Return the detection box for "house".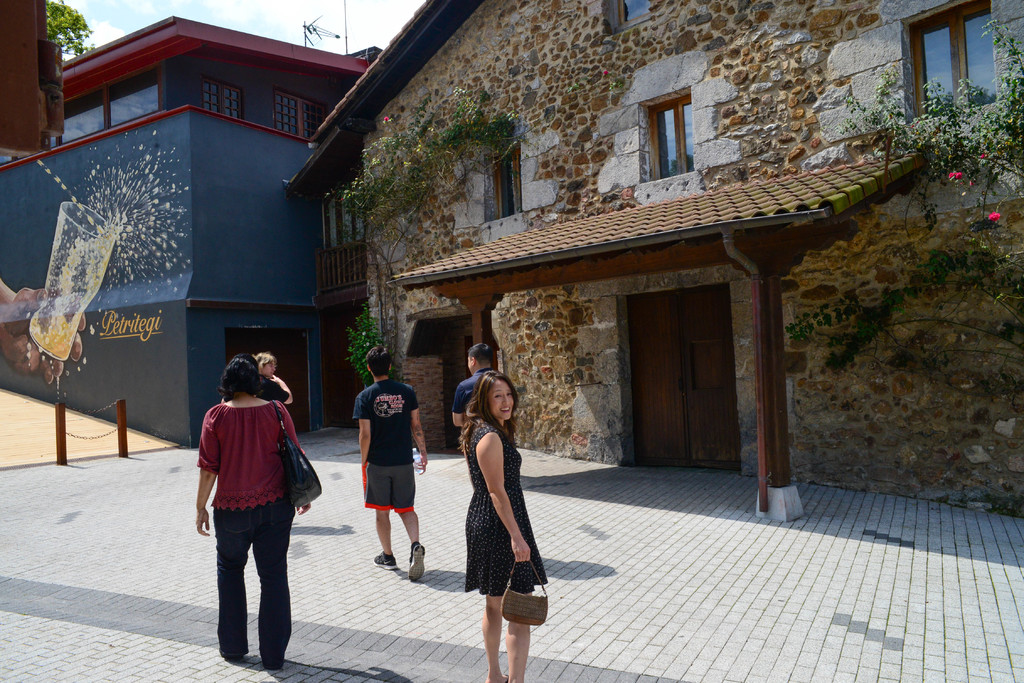
0, 0, 403, 462.
